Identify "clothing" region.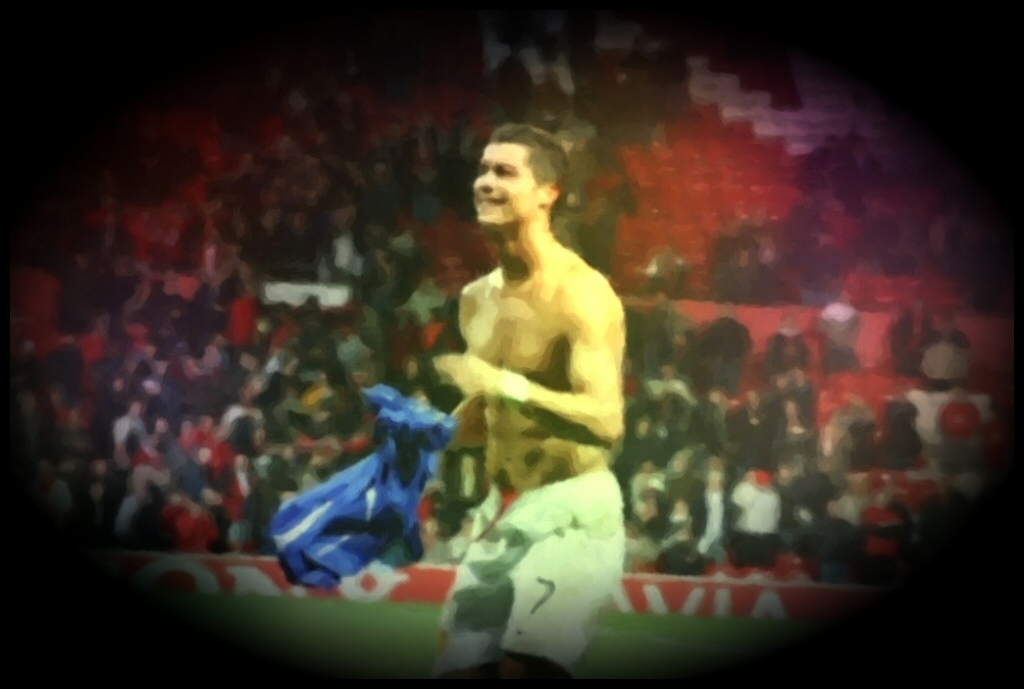
Region: locate(261, 382, 465, 585).
